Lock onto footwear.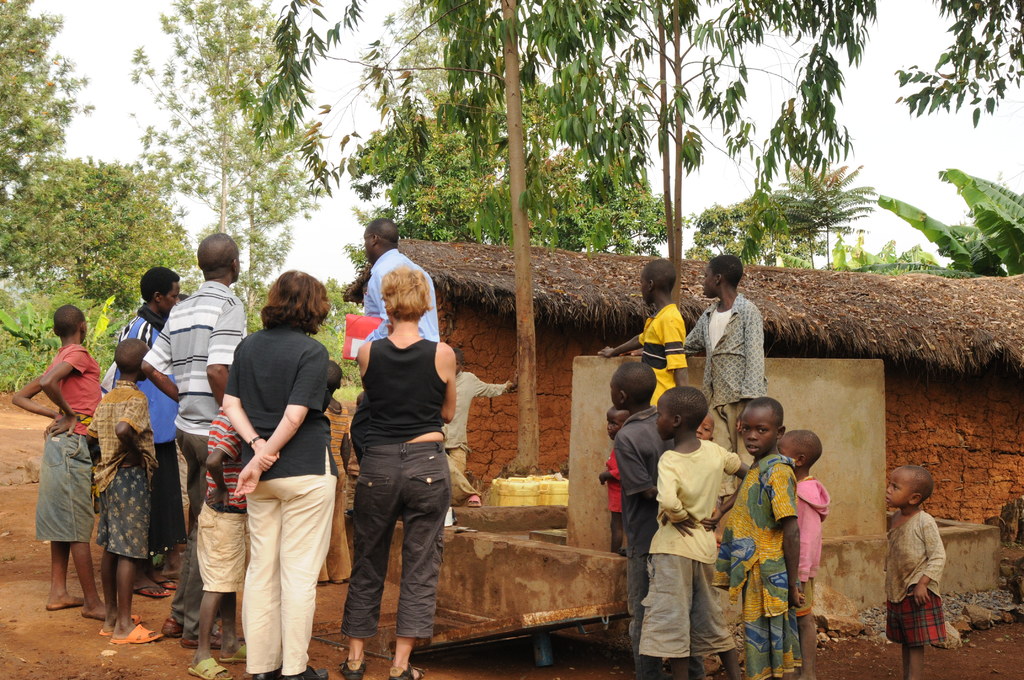
Locked: [left=109, top=625, right=166, bottom=642].
